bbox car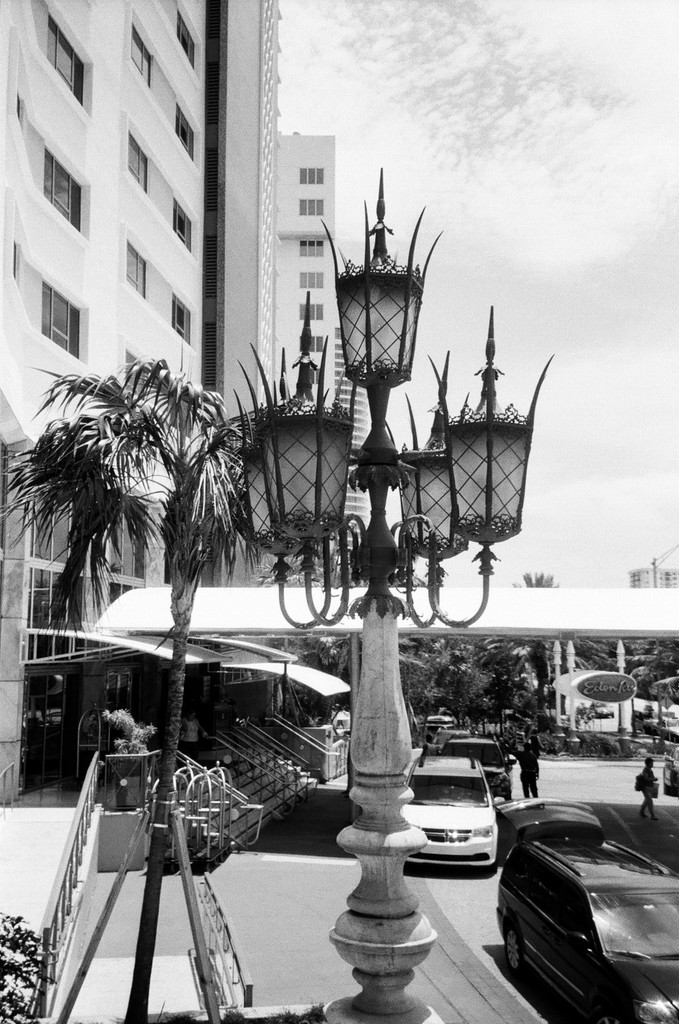
select_region(495, 803, 678, 1023)
